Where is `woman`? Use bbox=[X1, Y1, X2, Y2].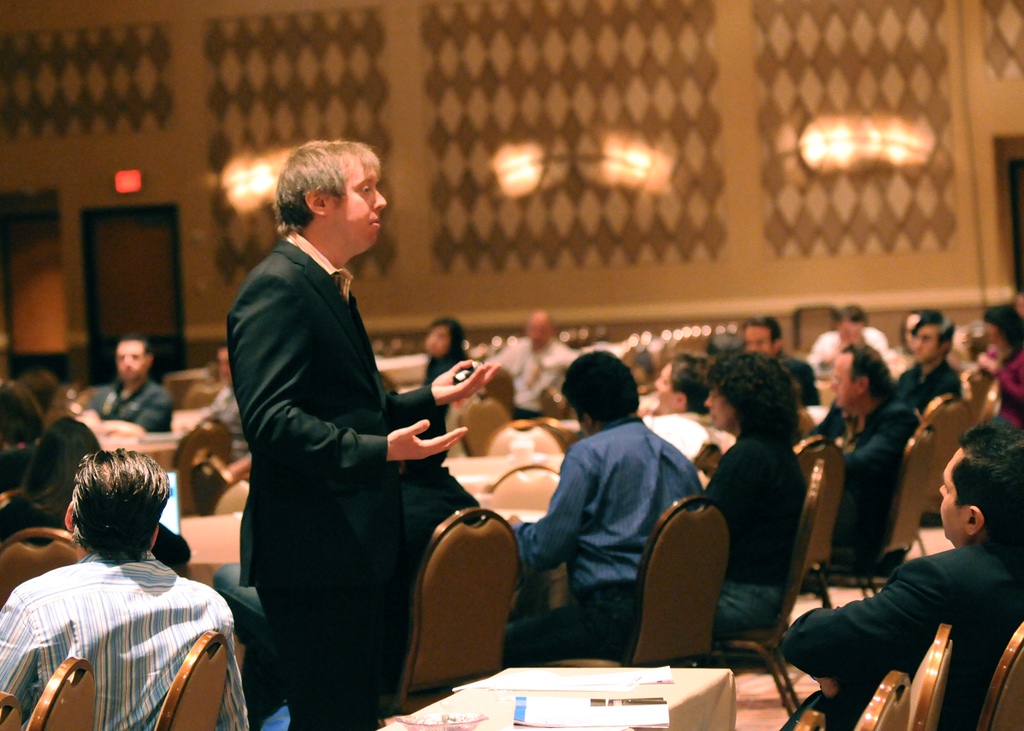
bbox=[701, 351, 831, 641].
